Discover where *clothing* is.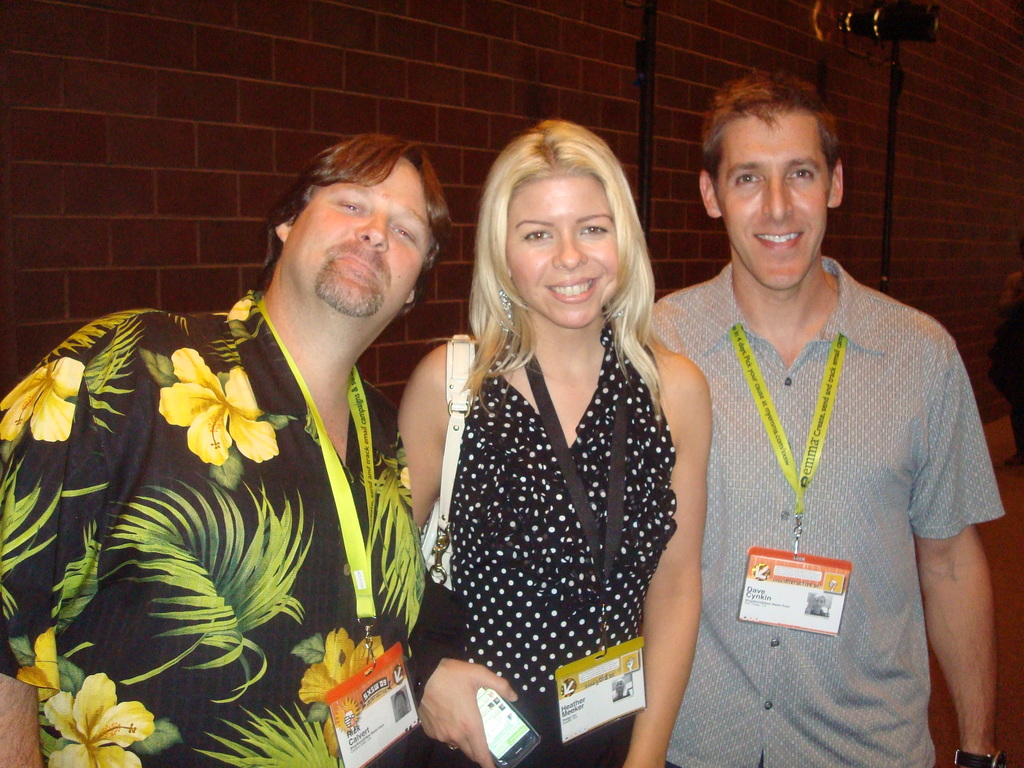
Discovered at region(678, 236, 984, 745).
